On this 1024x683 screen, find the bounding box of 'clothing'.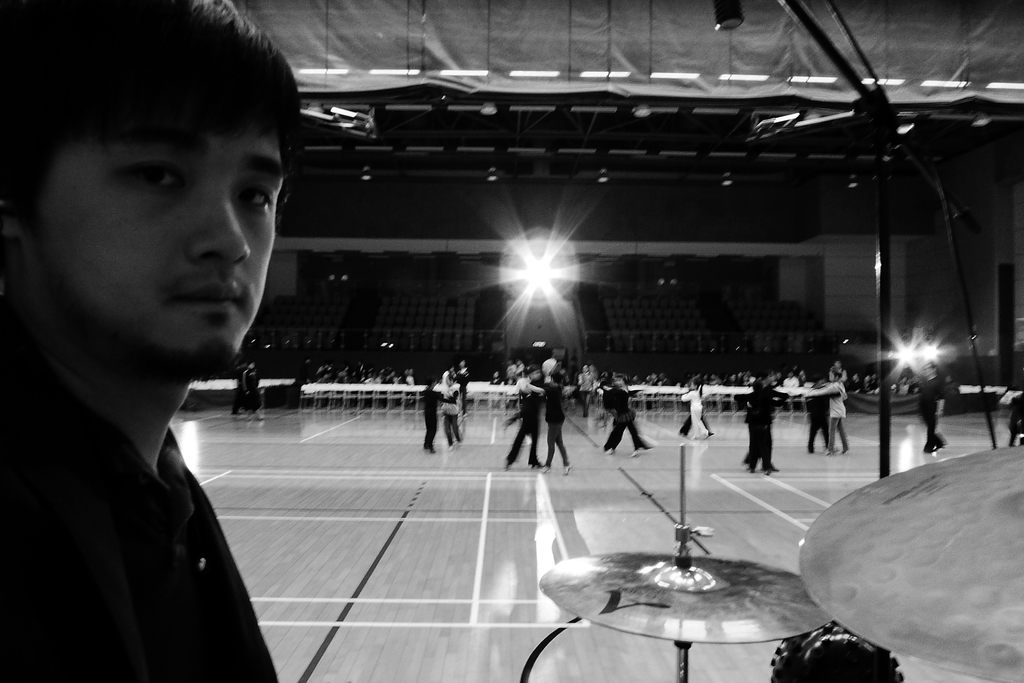
Bounding box: x1=424 y1=386 x2=443 y2=447.
